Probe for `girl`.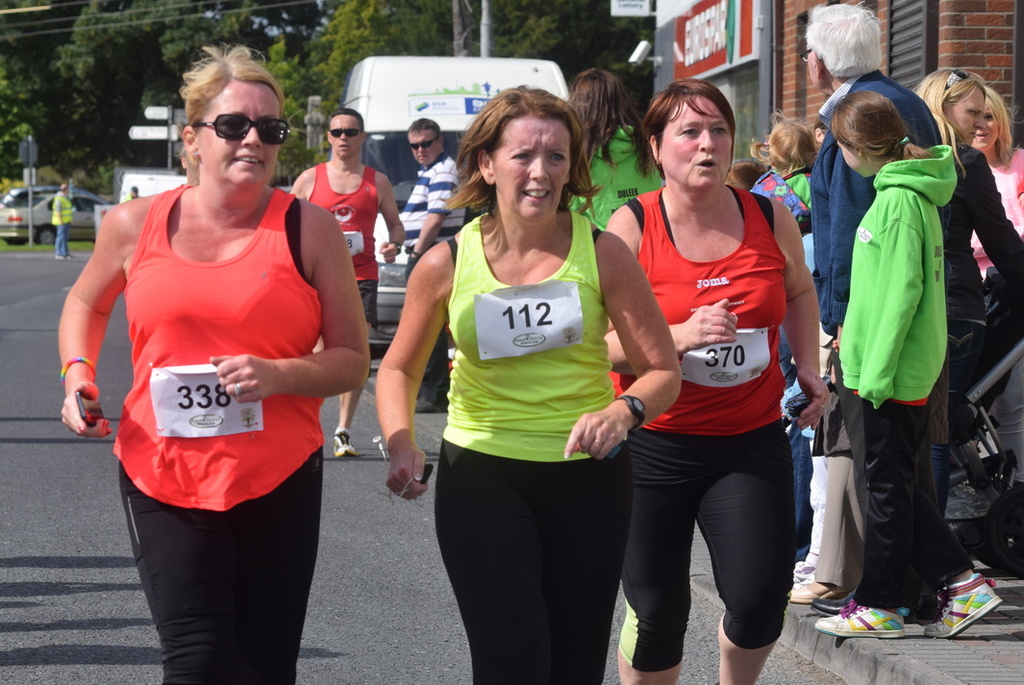
Probe result: box=[814, 88, 1008, 640].
